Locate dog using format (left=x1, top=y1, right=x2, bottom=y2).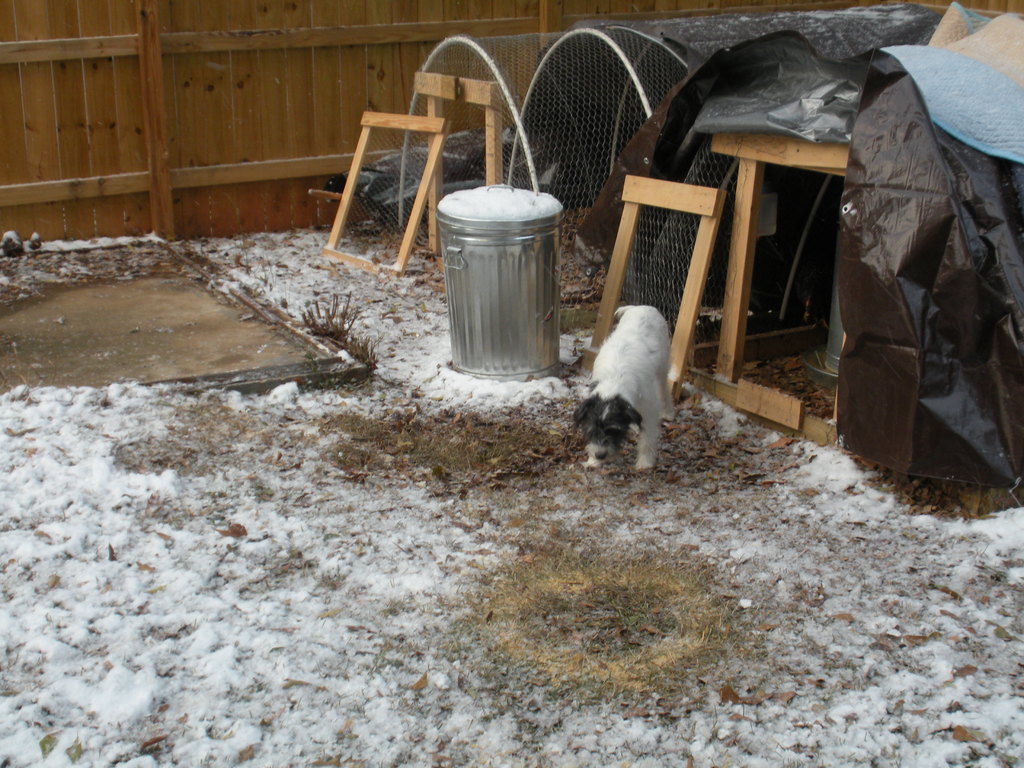
(left=566, top=305, right=679, bottom=472).
